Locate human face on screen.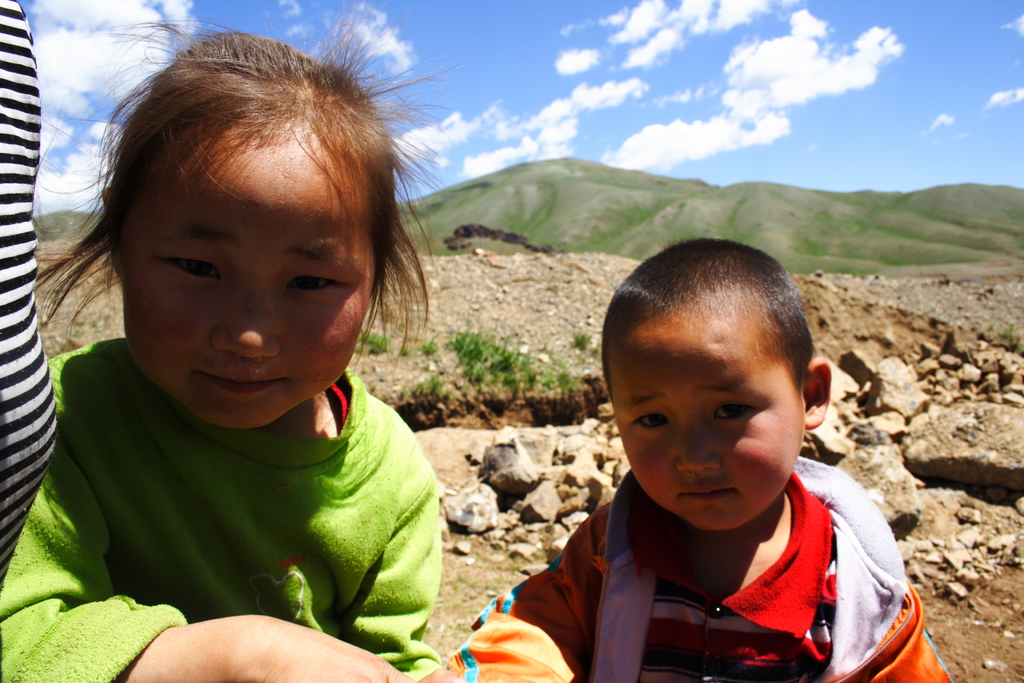
On screen at [left=615, top=328, right=800, bottom=534].
